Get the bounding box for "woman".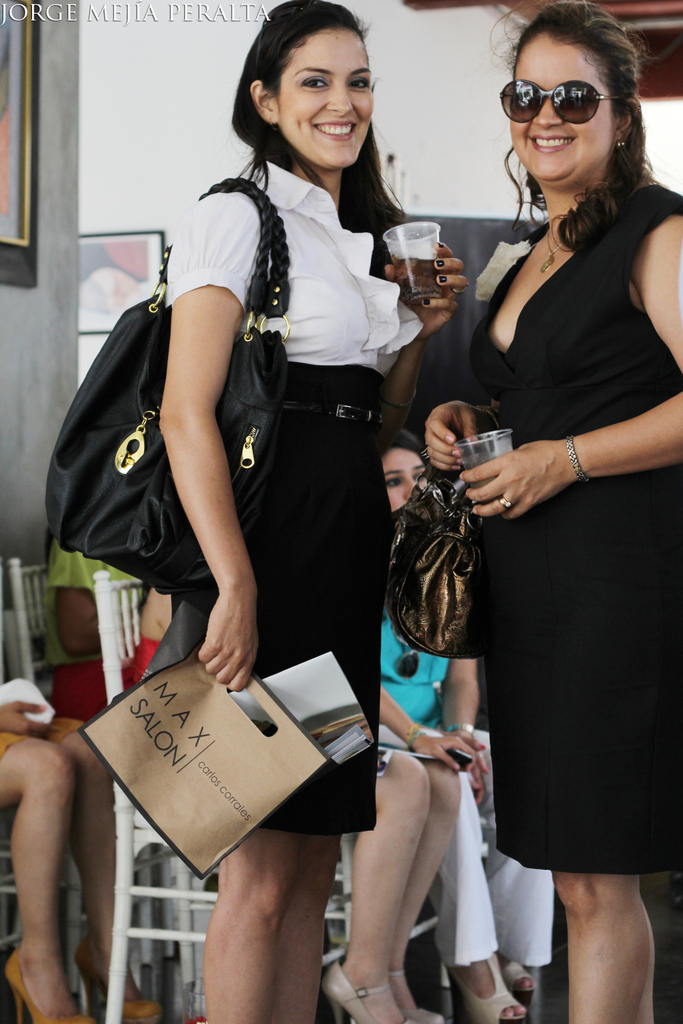
[left=0, top=700, right=155, bottom=1023].
